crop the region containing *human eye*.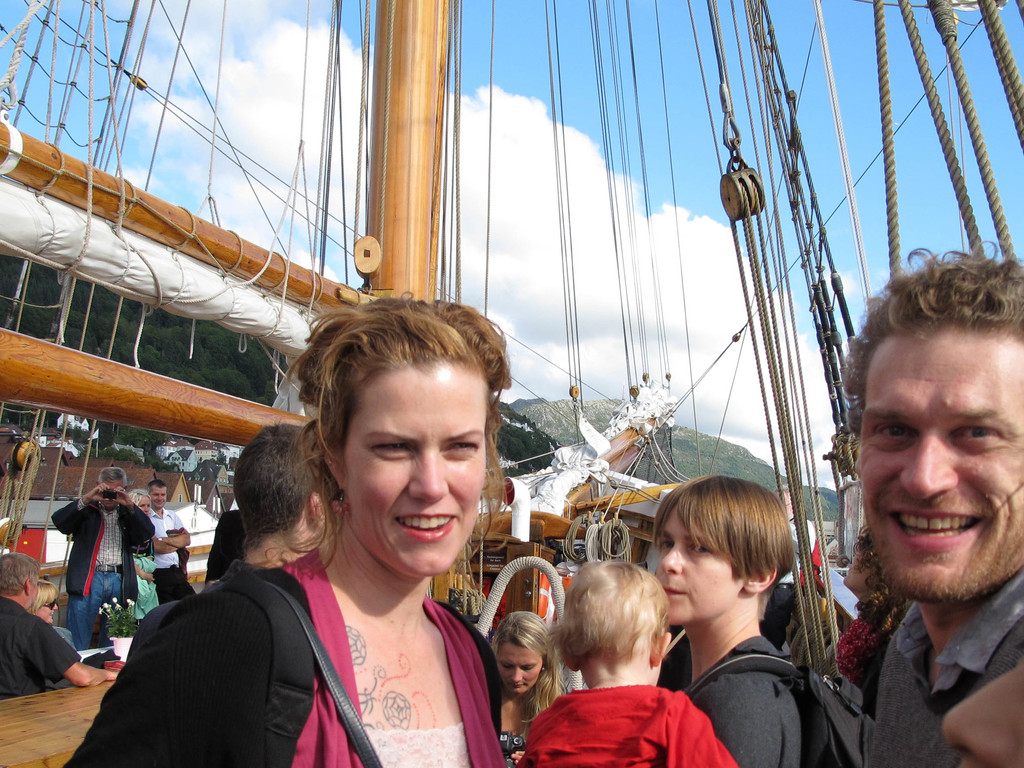
Crop region: (left=657, top=538, right=678, bottom=552).
